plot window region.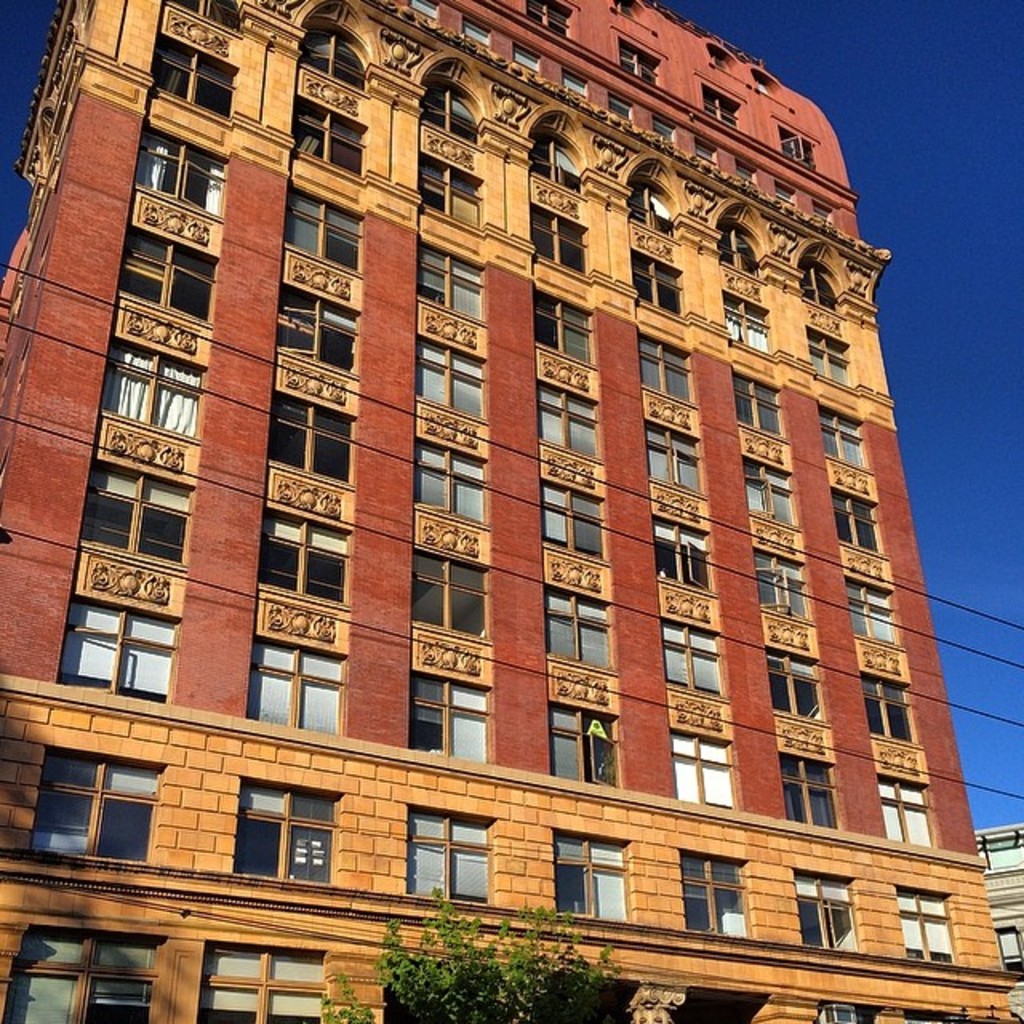
Plotted at left=776, top=123, right=821, bottom=170.
